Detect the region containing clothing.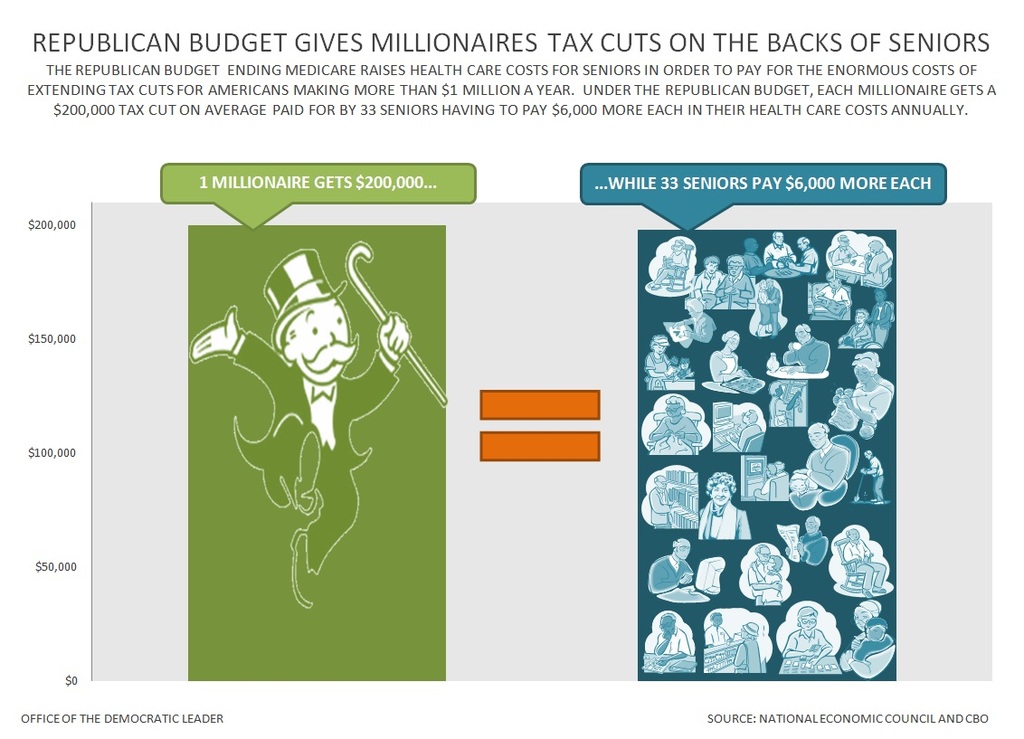
{"x1": 228, "y1": 323, "x2": 400, "y2": 561}.
